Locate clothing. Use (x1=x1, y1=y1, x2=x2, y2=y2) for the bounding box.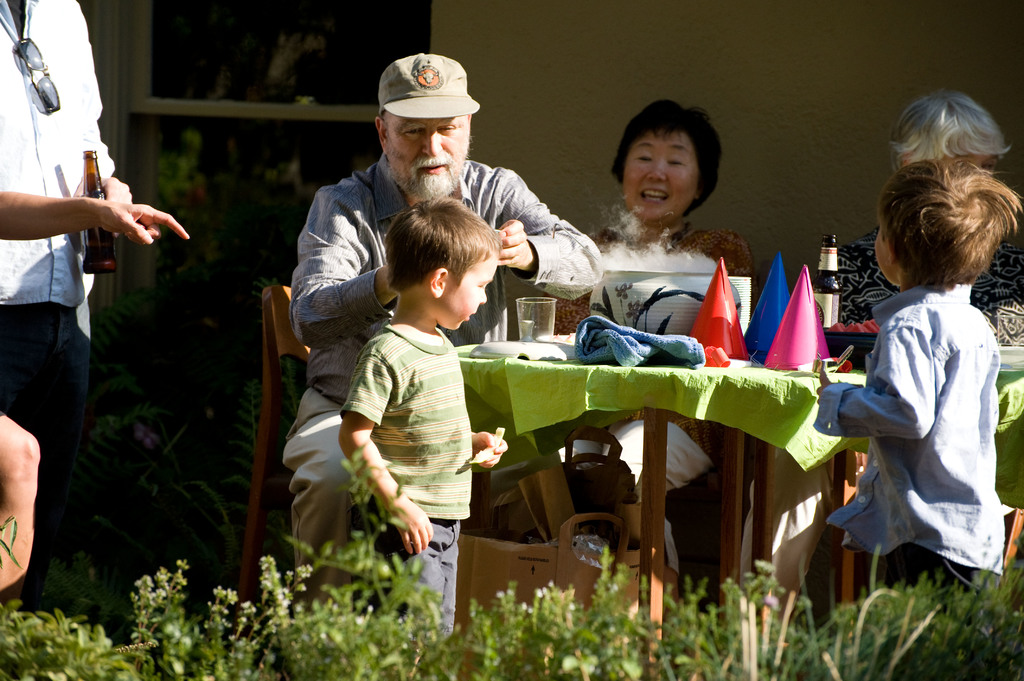
(x1=811, y1=207, x2=1023, y2=348).
